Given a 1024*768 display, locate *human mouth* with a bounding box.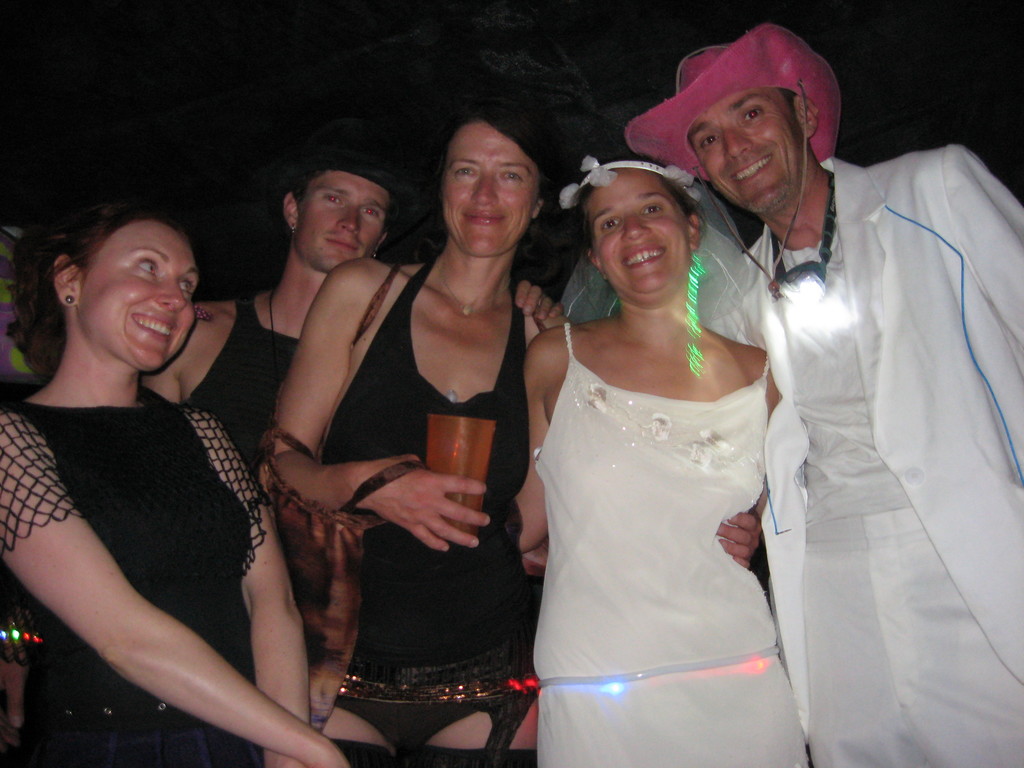
Located: left=326, top=230, right=361, bottom=253.
